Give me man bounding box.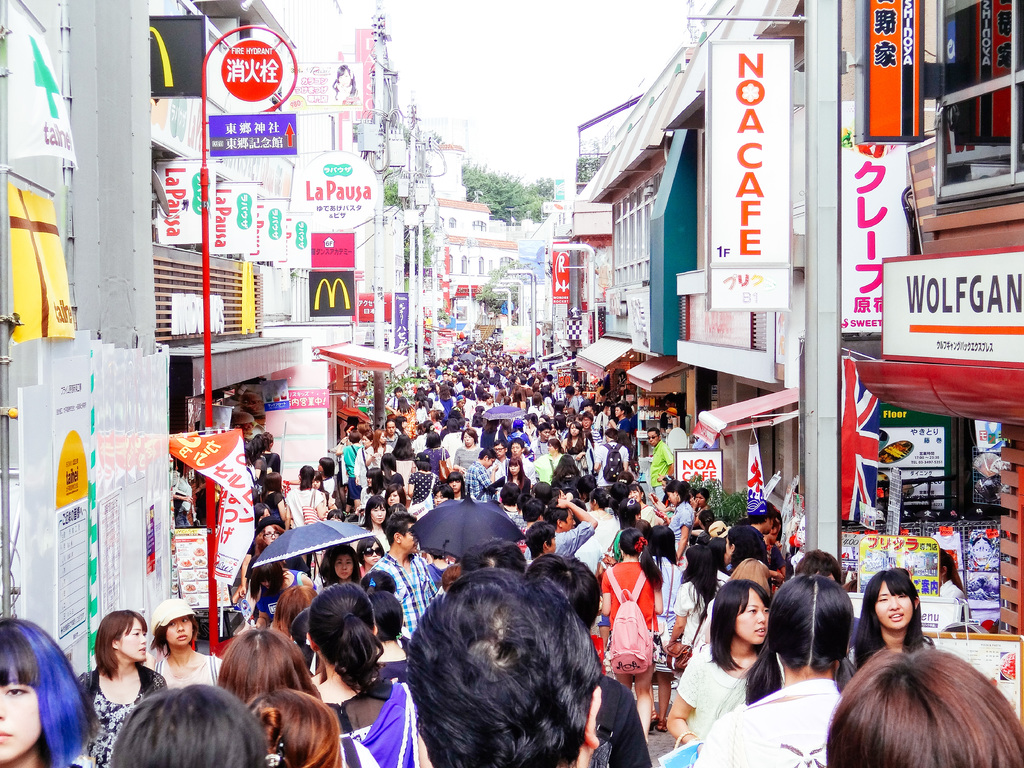
(x1=444, y1=362, x2=452, y2=373).
